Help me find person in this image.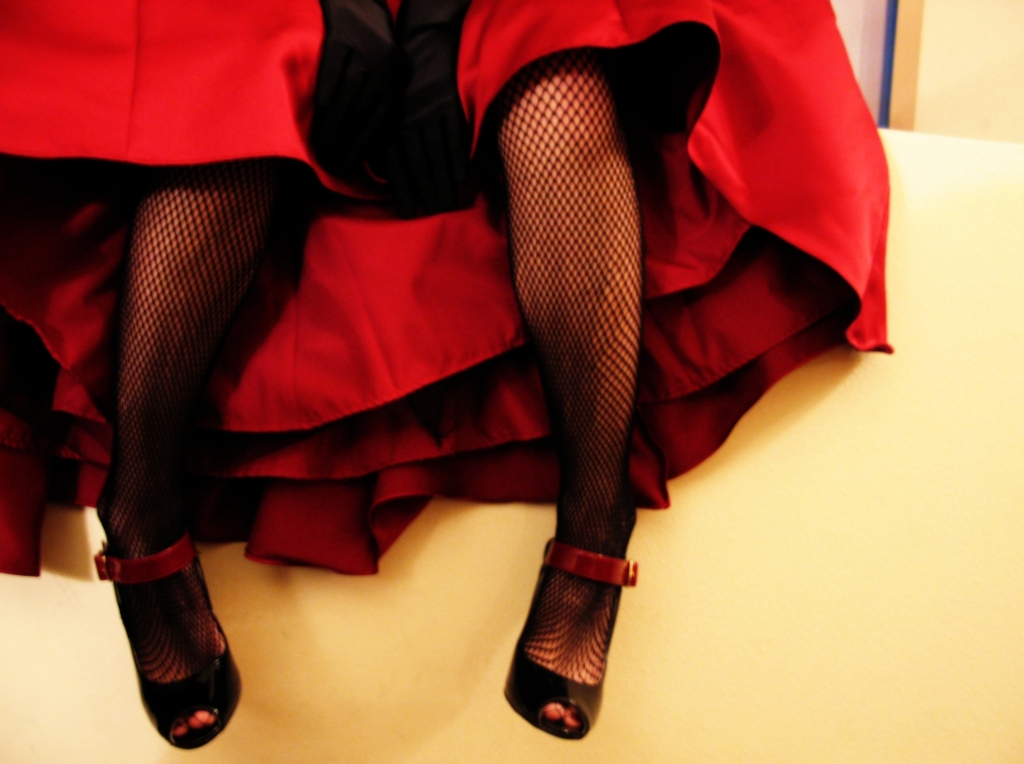
Found it: bbox(0, 0, 896, 750).
